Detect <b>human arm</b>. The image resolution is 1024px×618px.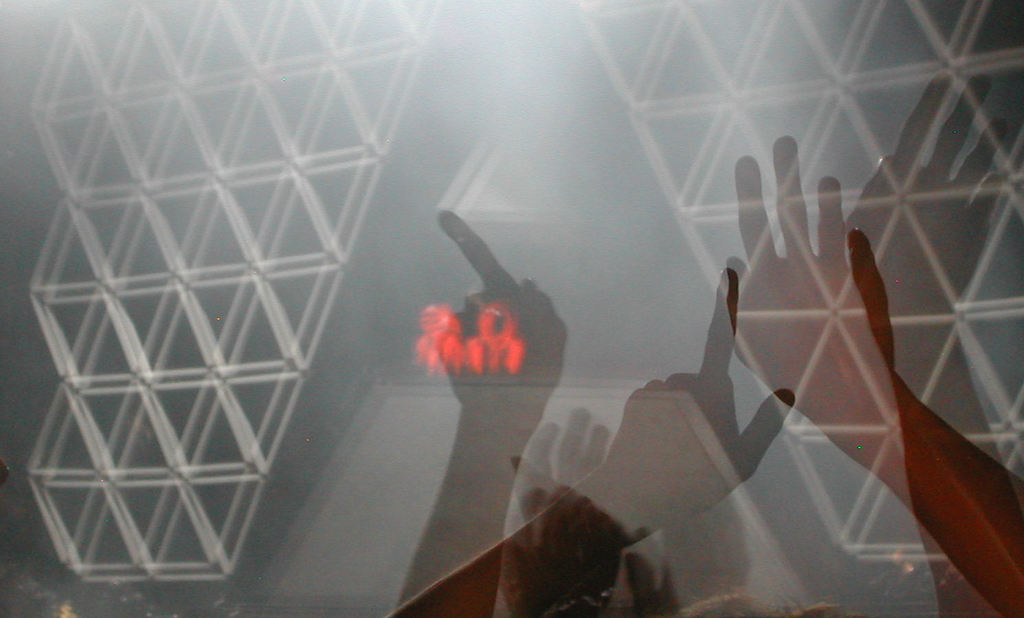
BBox(721, 134, 1023, 613).
